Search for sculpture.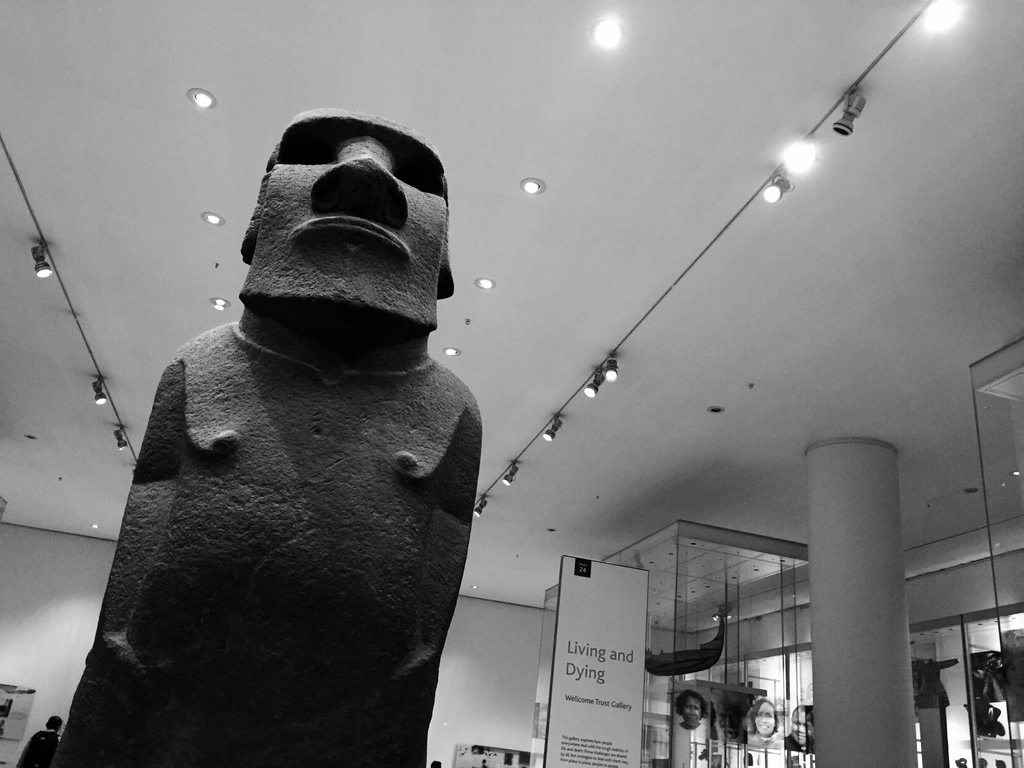
Found at crop(50, 108, 478, 767).
